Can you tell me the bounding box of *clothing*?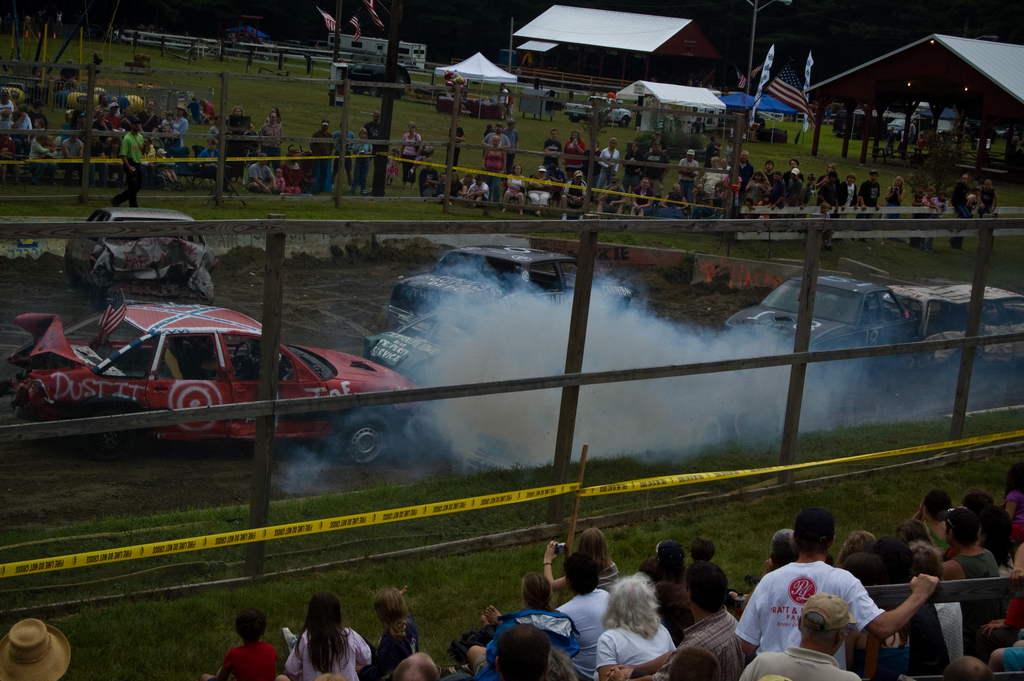
<box>223,639,280,680</box>.
